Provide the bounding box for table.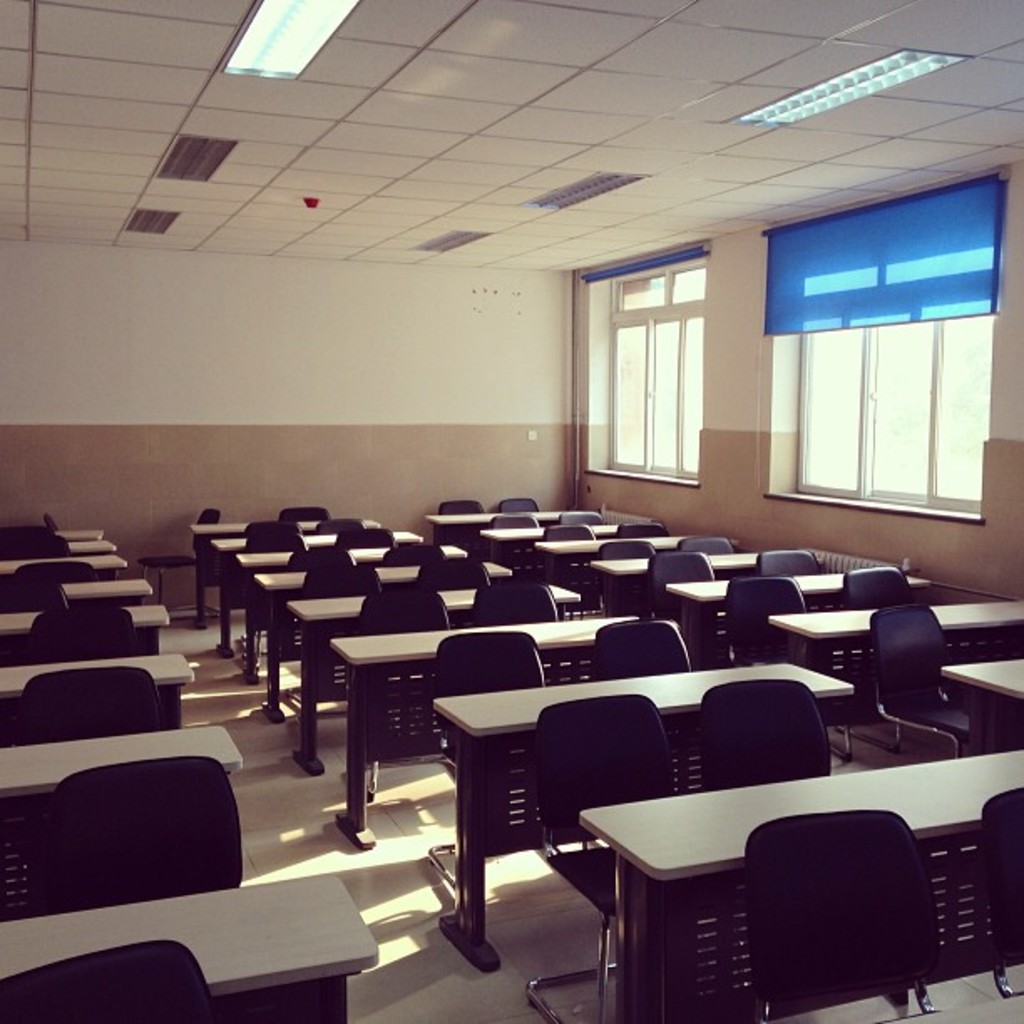
[254,559,512,719].
